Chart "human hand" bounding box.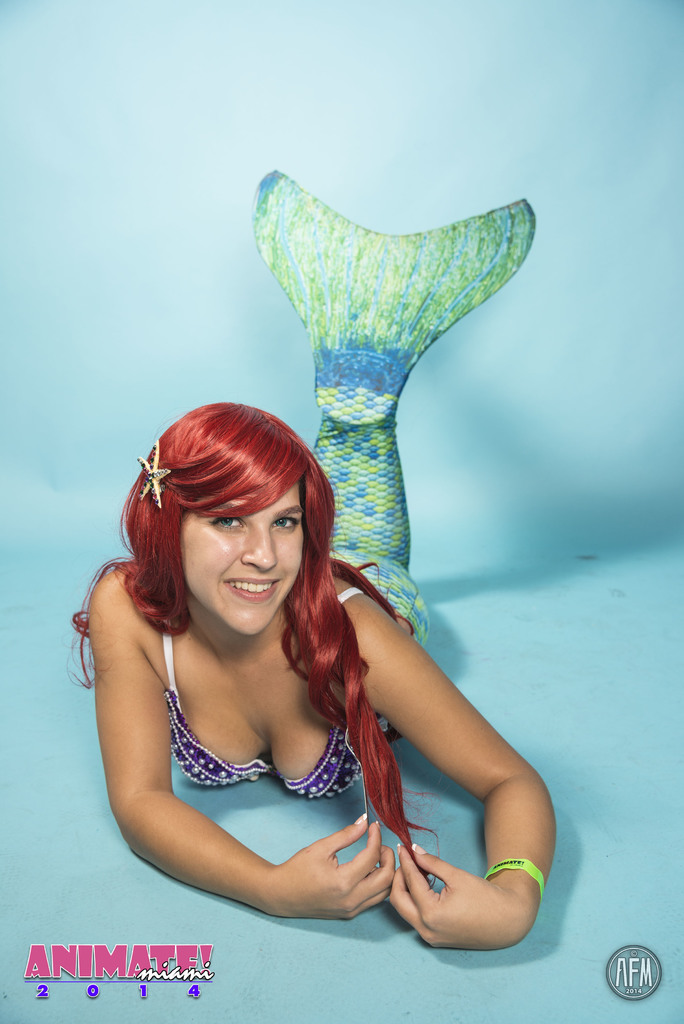
Charted: l=266, t=813, r=399, b=918.
